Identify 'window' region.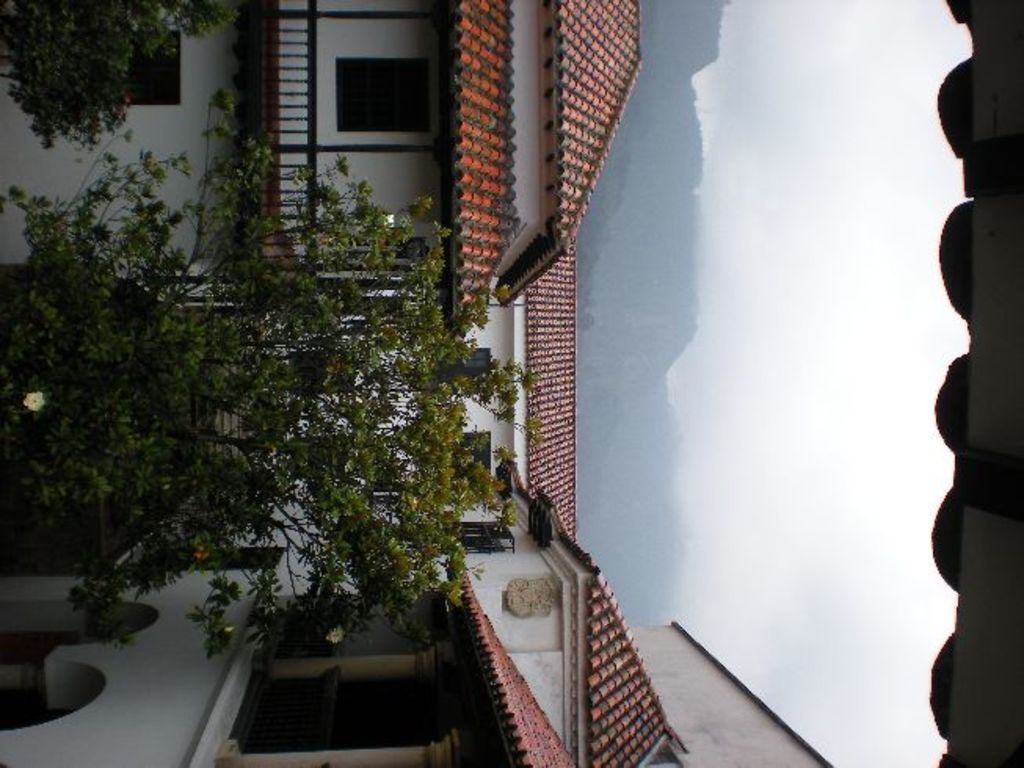
Region: x1=339 y1=55 x2=428 y2=136.
